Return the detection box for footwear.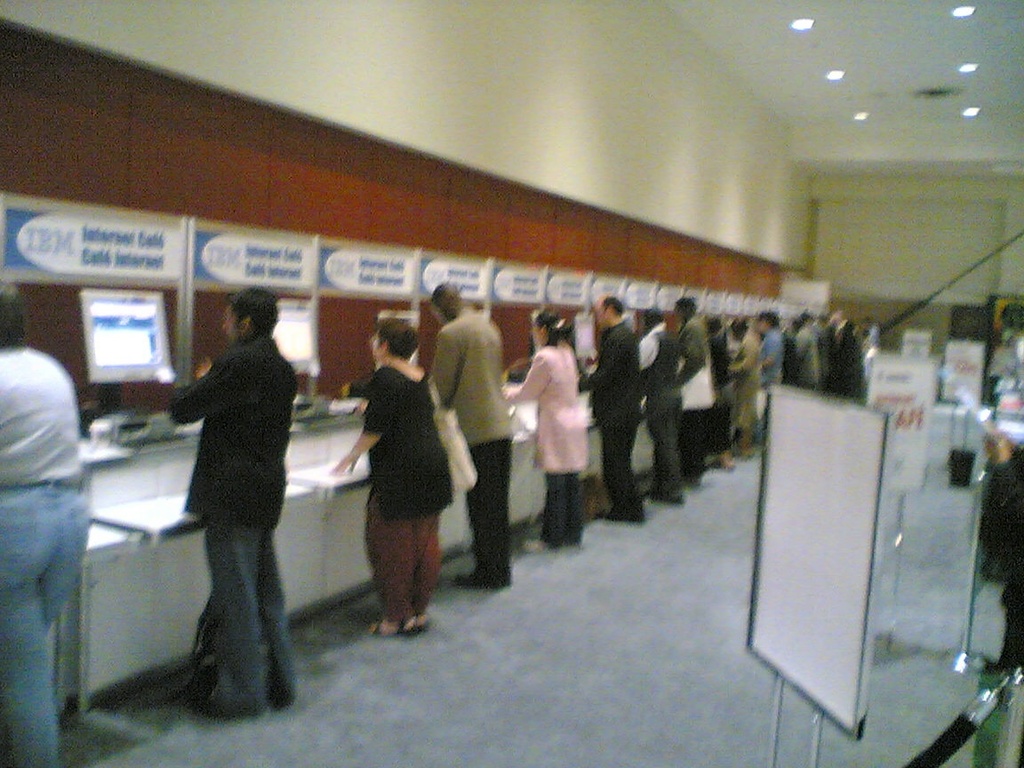
463/572/508/591.
